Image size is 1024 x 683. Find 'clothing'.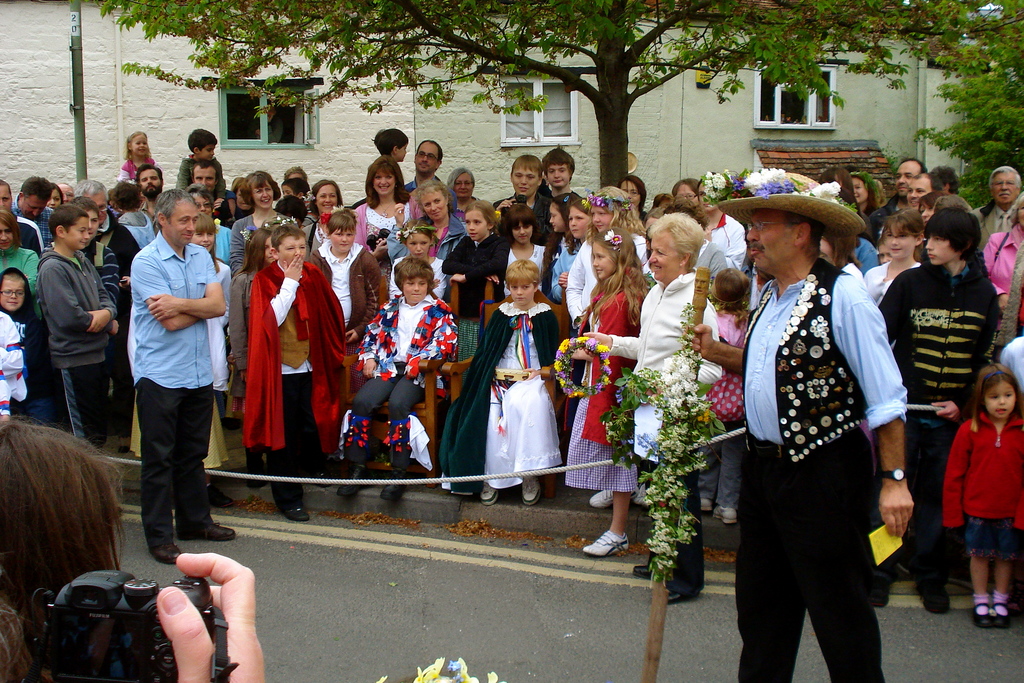
508, 236, 554, 281.
